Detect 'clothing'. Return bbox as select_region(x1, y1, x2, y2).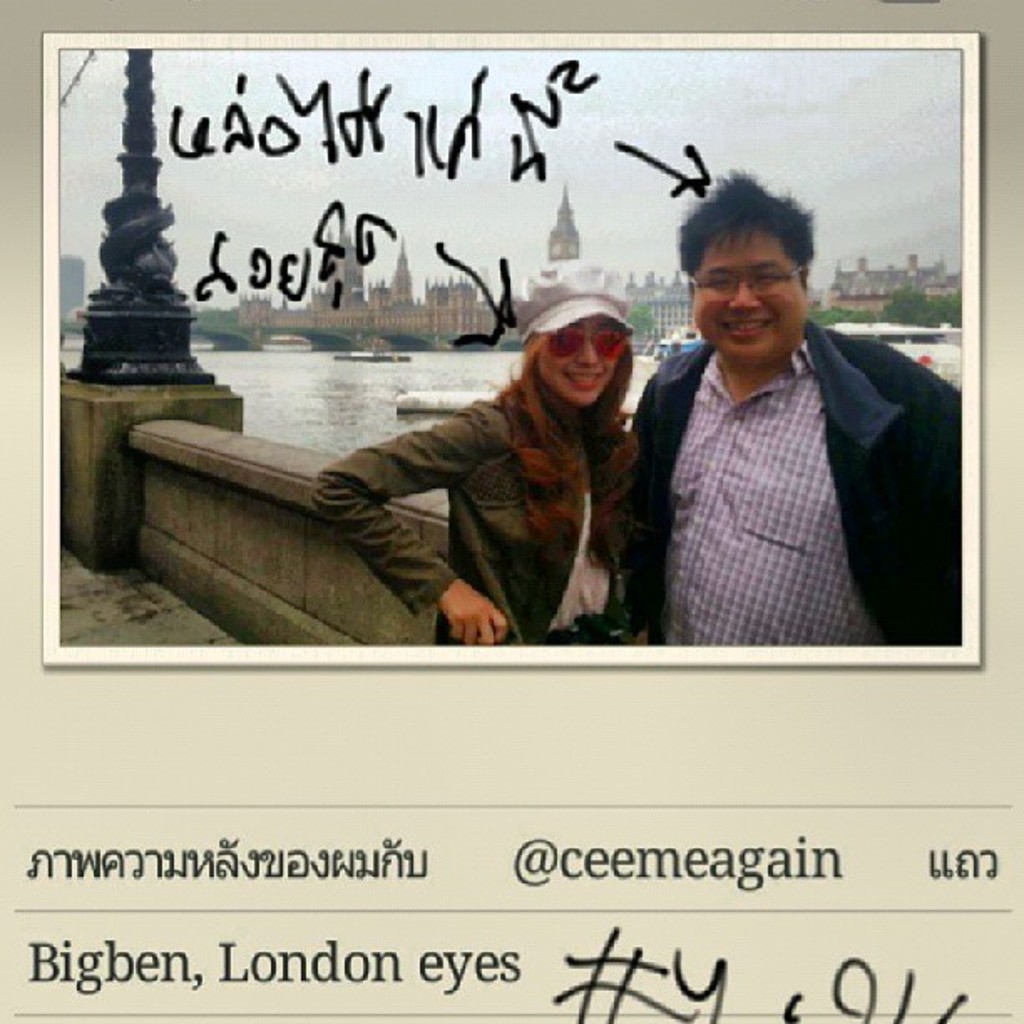
select_region(629, 323, 960, 646).
